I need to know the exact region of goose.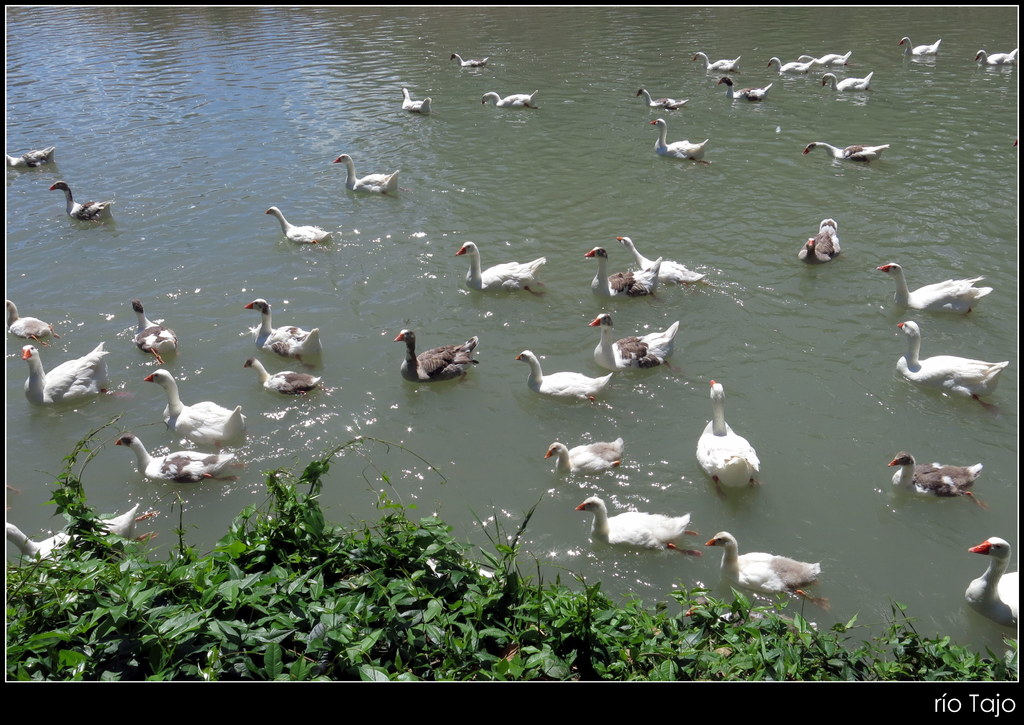
Region: locate(456, 241, 547, 297).
